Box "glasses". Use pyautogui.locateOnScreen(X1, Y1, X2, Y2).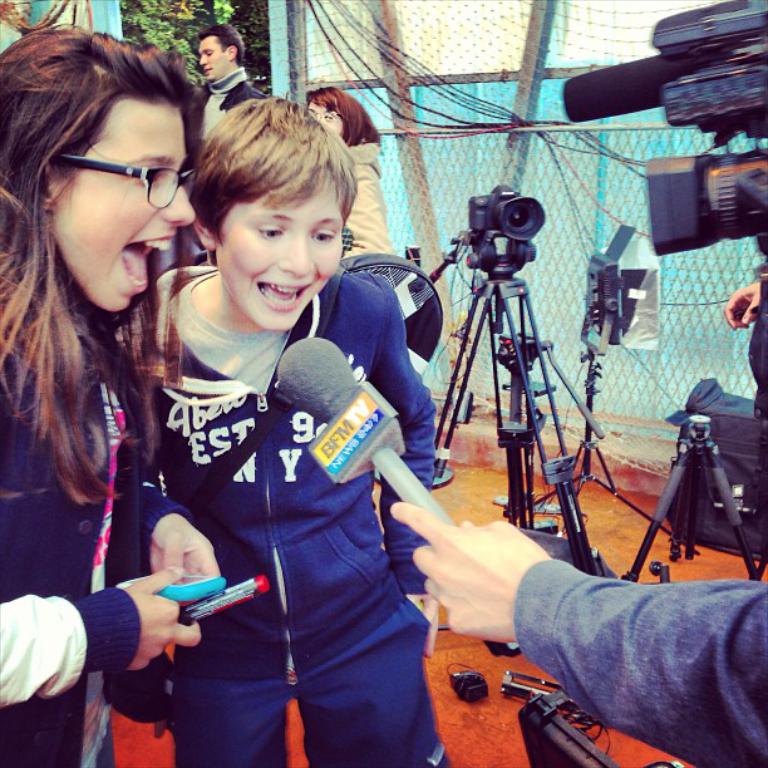
pyautogui.locateOnScreen(53, 159, 208, 210).
